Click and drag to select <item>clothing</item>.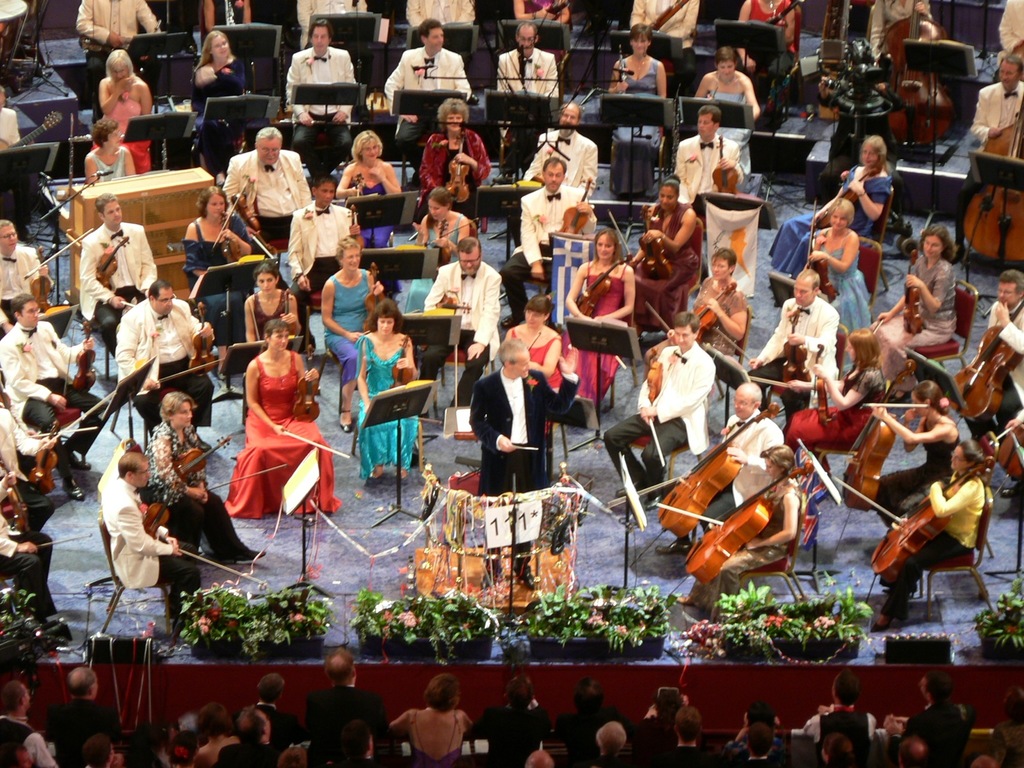
Selection: Rect(88, 216, 158, 353).
